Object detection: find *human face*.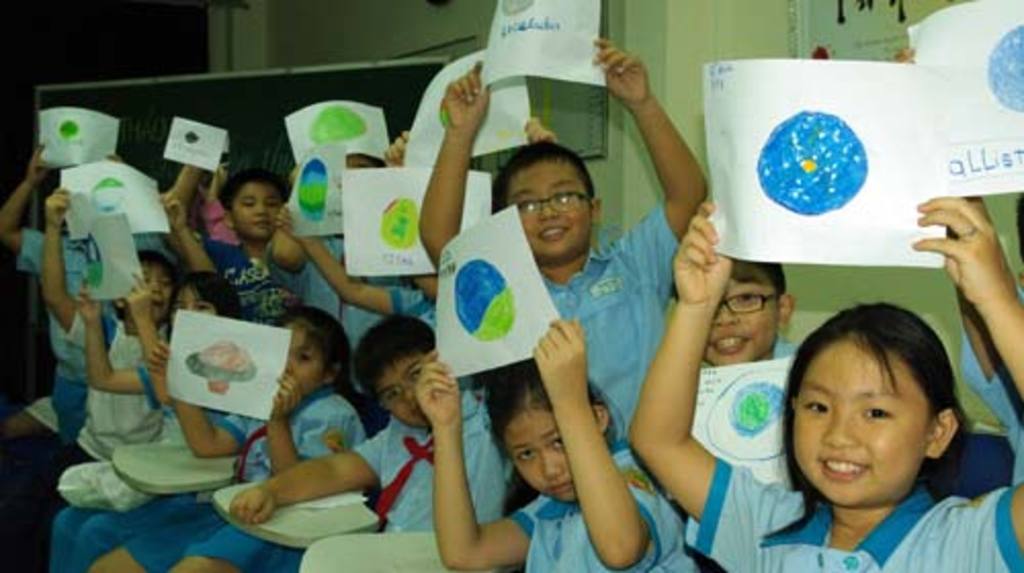
(x1=516, y1=413, x2=573, y2=508).
